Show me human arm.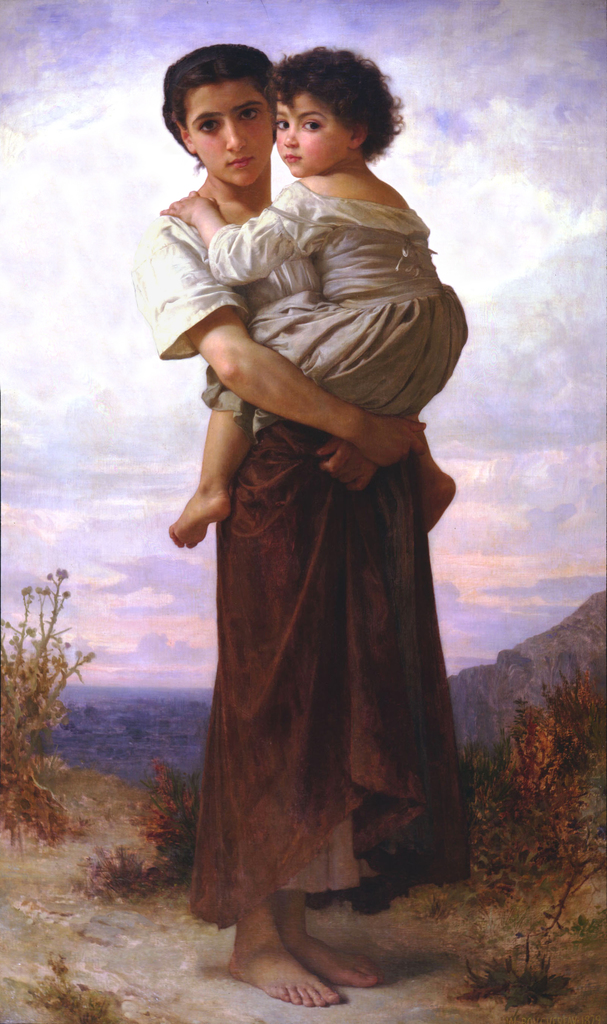
human arm is here: 160/218/432/474.
